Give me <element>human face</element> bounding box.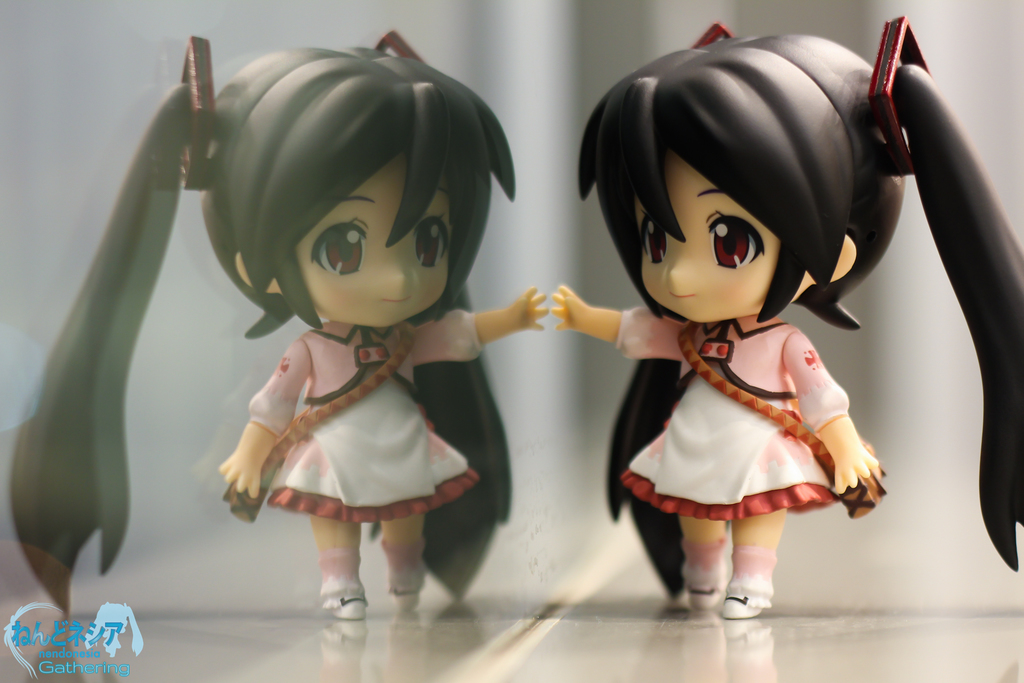
BBox(634, 147, 808, 324).
